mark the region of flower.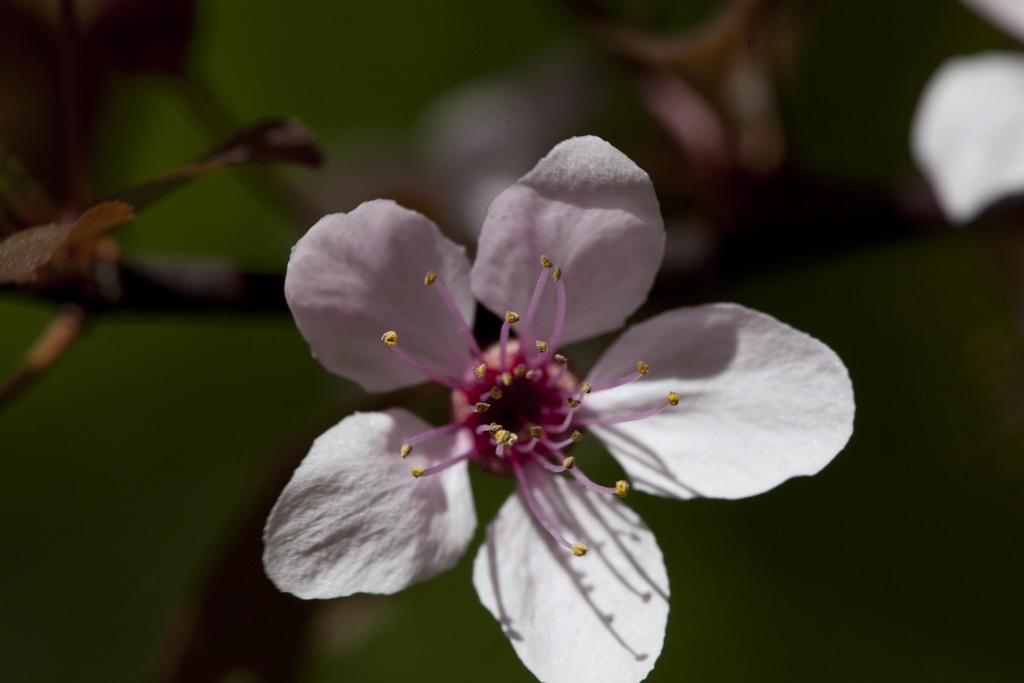
Region: x1=905, y1=0, x2=1023, y2=226.
